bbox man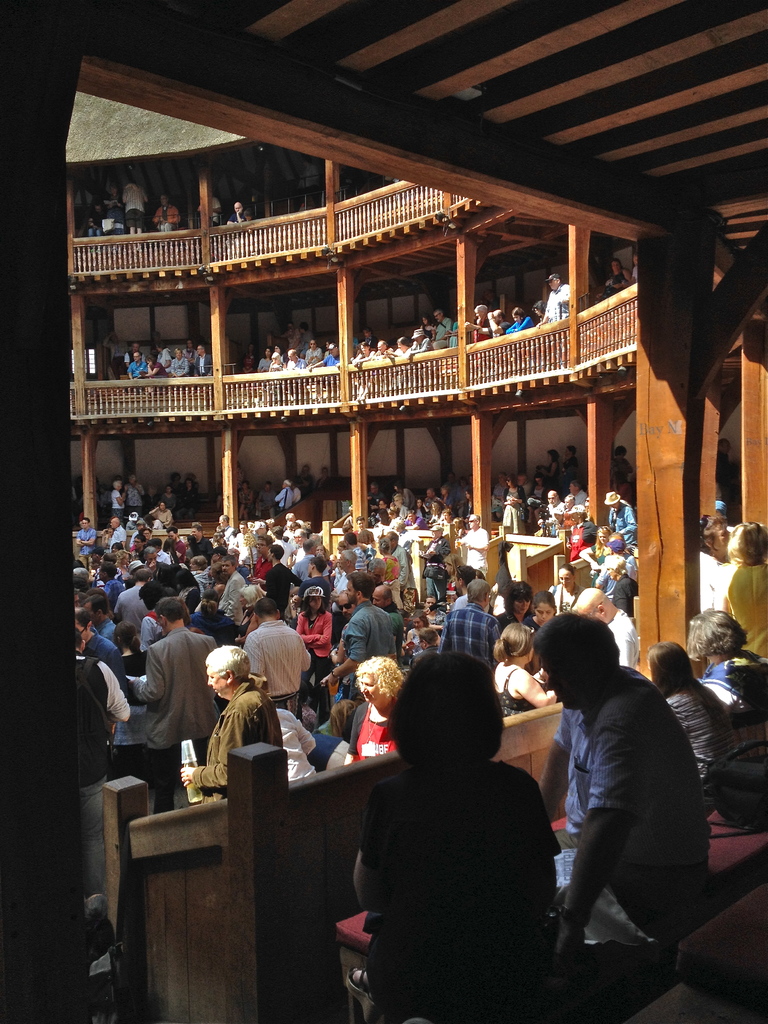
bbox=(598, 536, 627, 581)
